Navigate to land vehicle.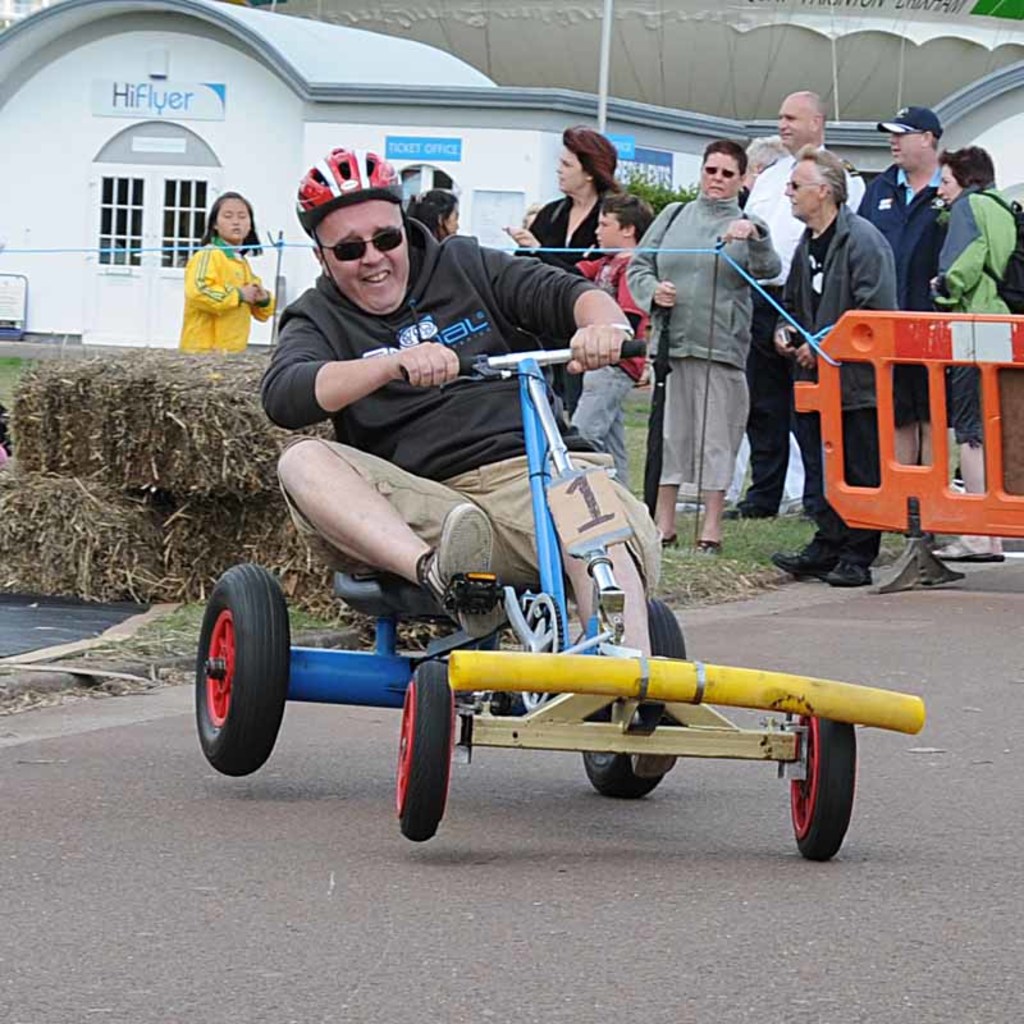
Navigation target: box(179, 440, 918, 851).
